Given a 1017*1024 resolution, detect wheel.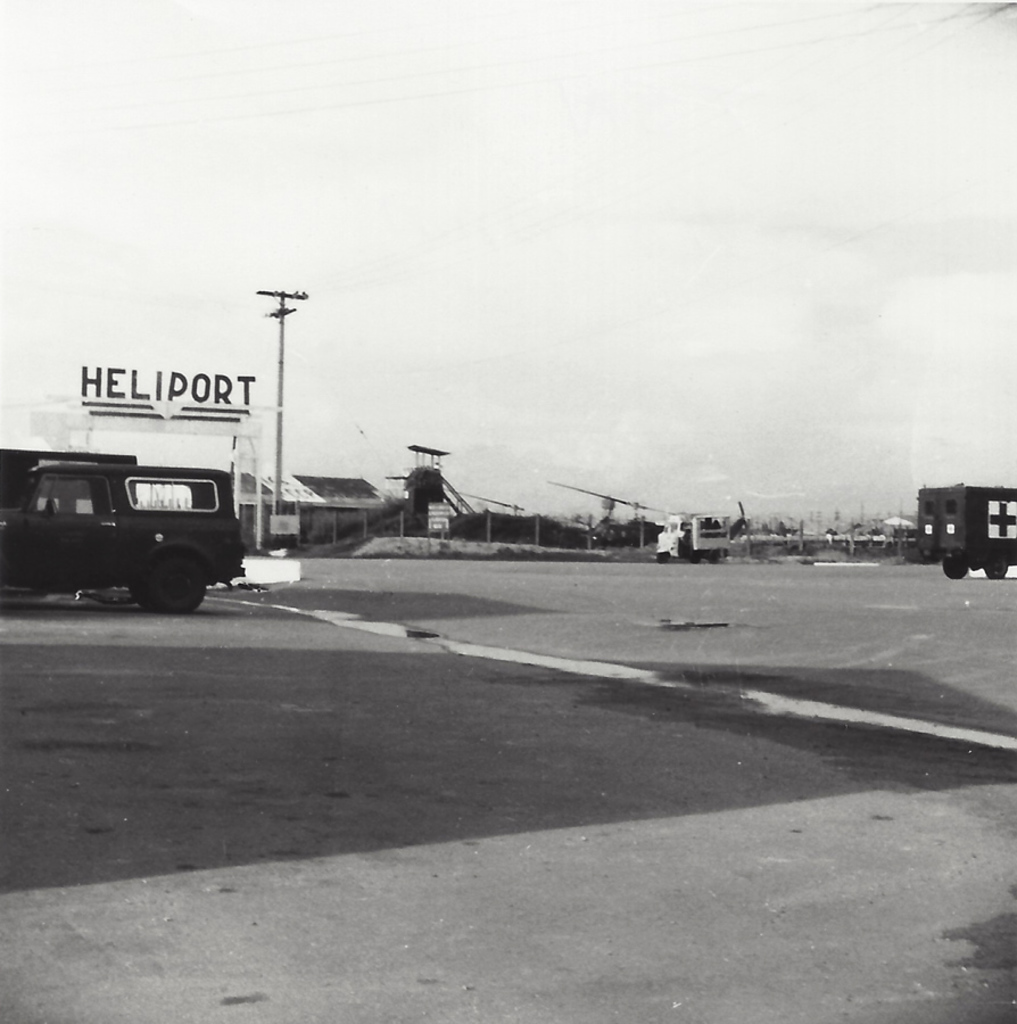
<region>709, 553, 726, 564</region>.
